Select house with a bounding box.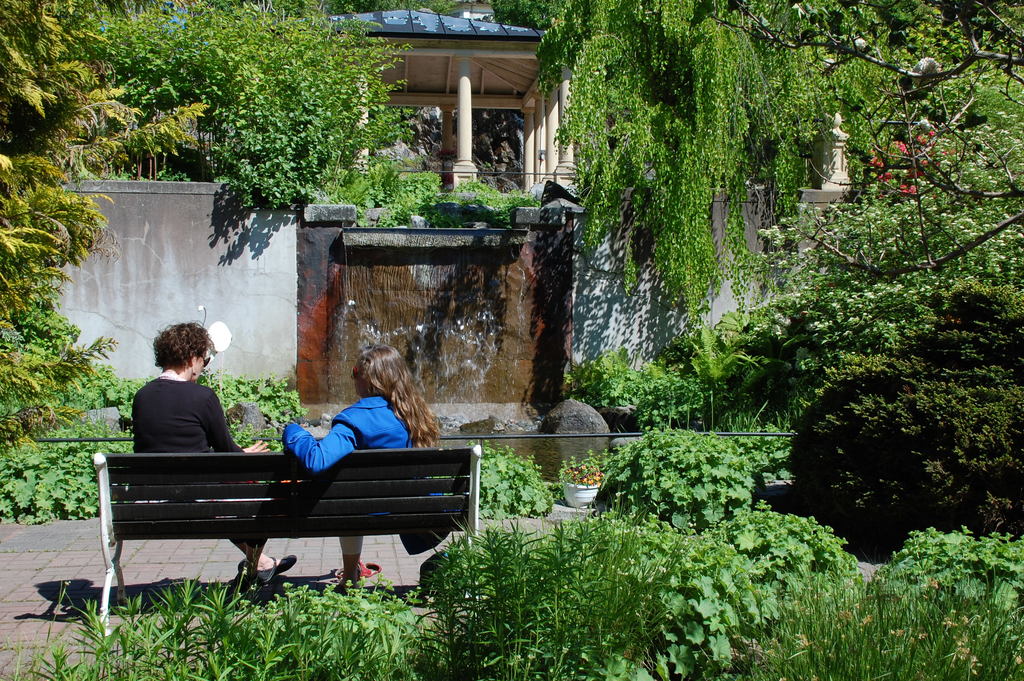
box(325, 0, 596, 202).
